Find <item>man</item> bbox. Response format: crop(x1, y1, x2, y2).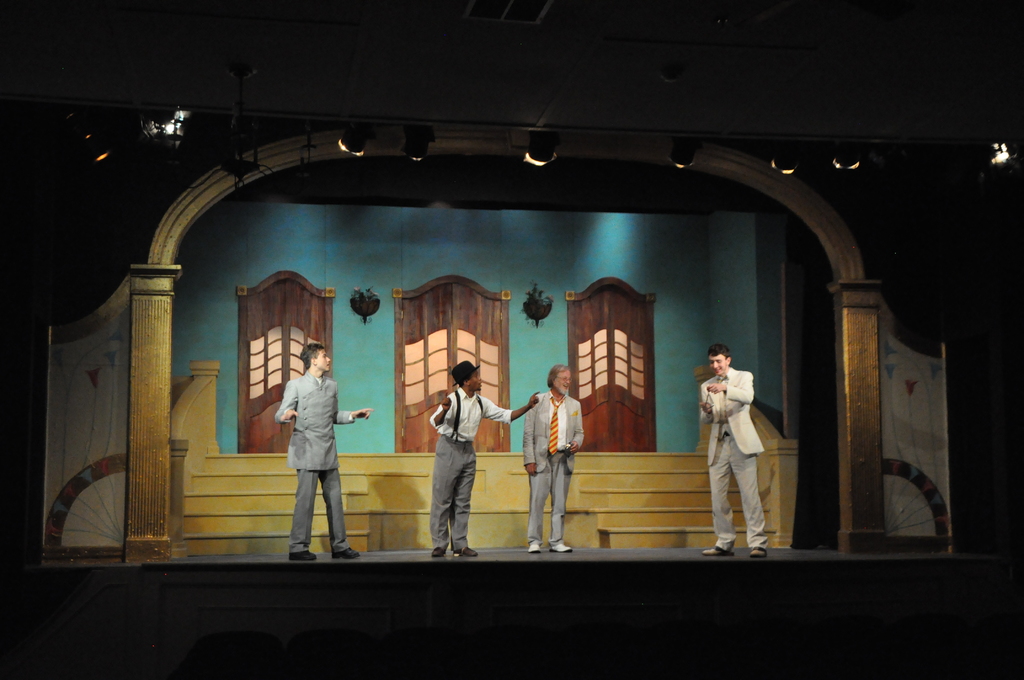
crop(694, 344, 767, 560).
